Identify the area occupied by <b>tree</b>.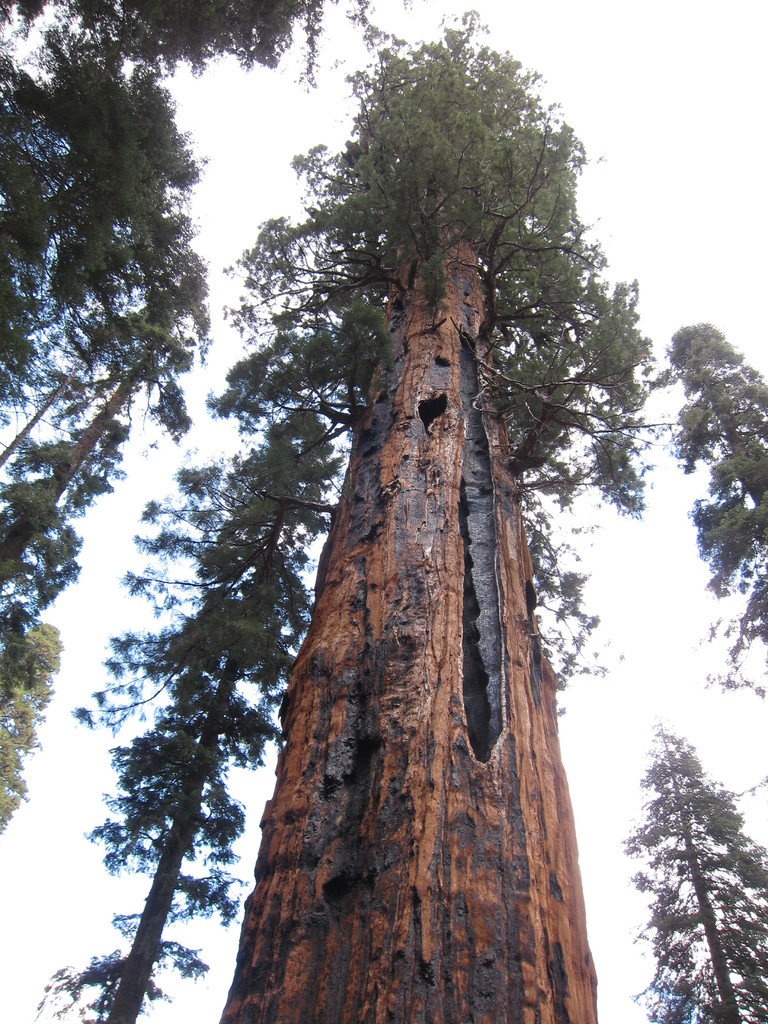
Area: (left=660, top=317, right=767, bottom=742).
